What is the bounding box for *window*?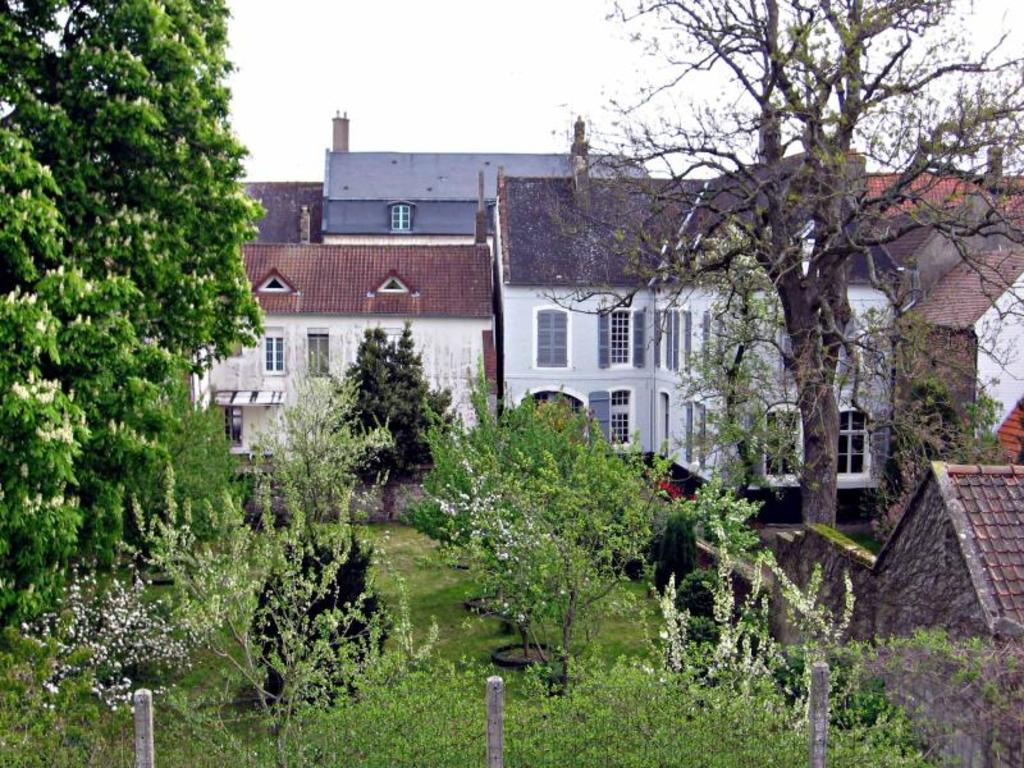
l=607, t=385, r=635, b=448.
